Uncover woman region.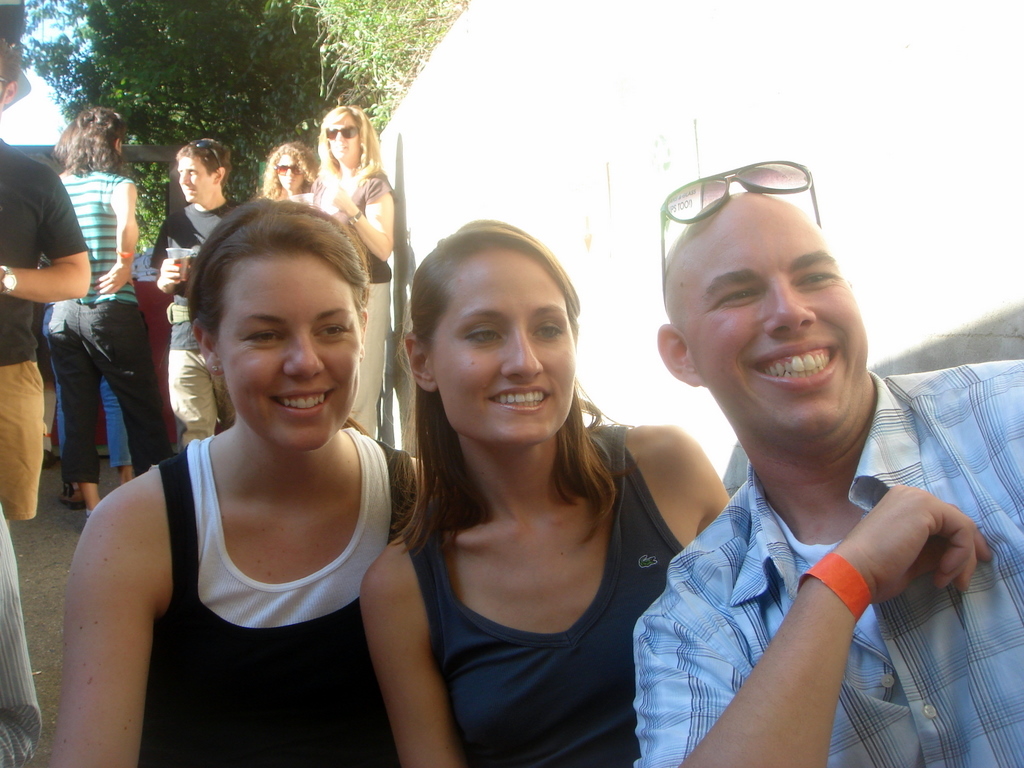
Uncovered: 48:106:171:515.
